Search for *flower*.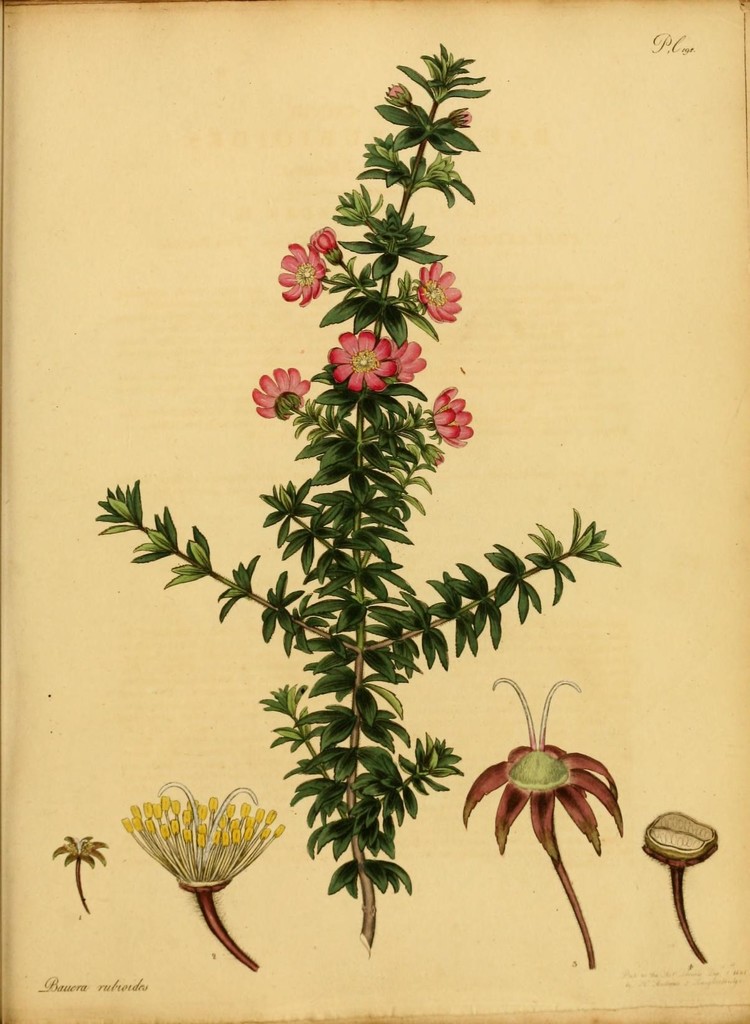
Found at [left=468, top=682, right=632, bottom=862].
